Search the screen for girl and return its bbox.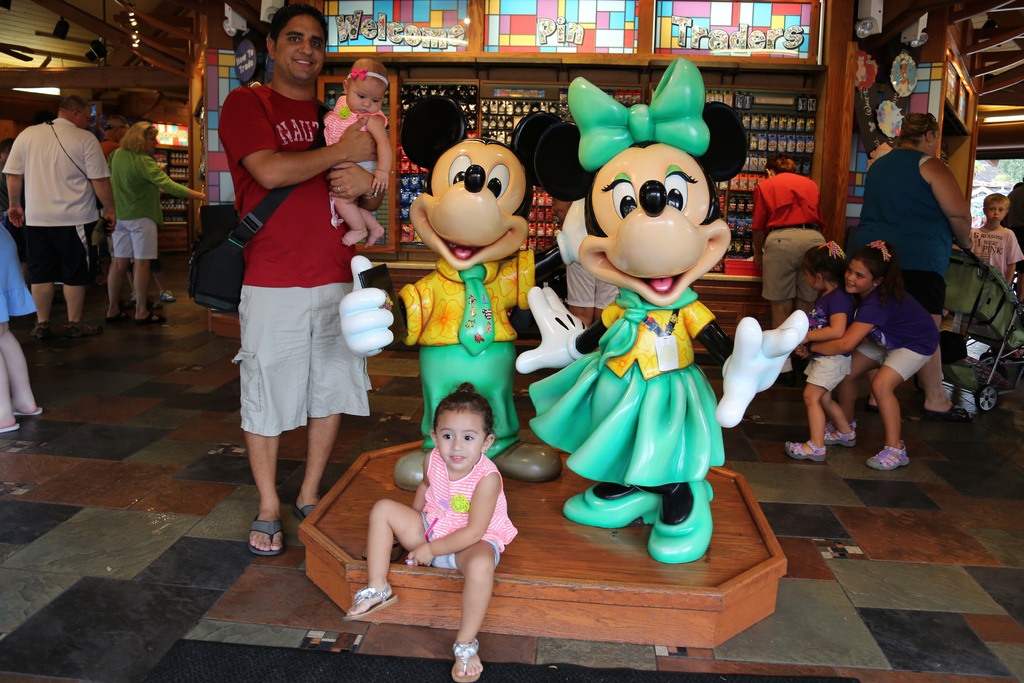
Found: left=515, top=57, right=809, bottom=559.
